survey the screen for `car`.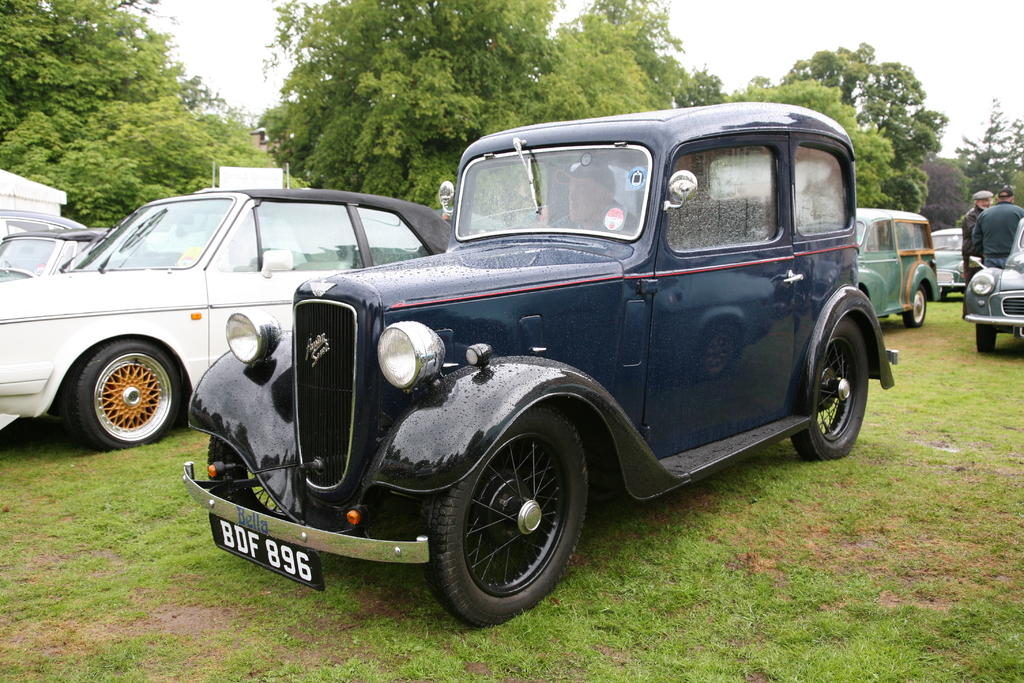
Survey found: rect(186, 114, 899, 630).
